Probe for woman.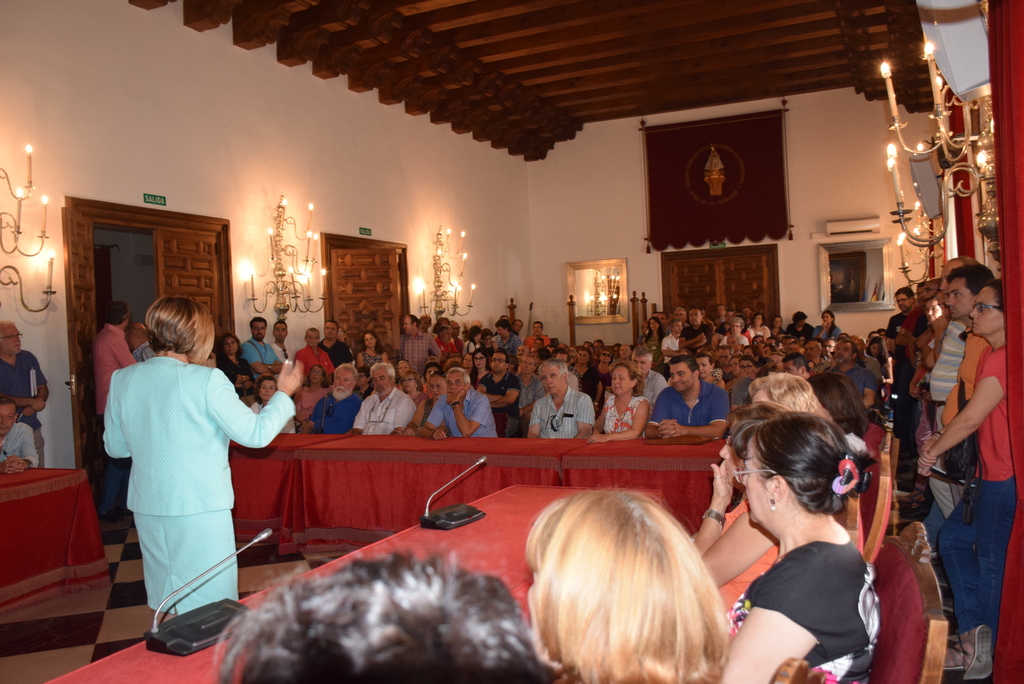
Probe result: box=[426, 357, 444, 388].
